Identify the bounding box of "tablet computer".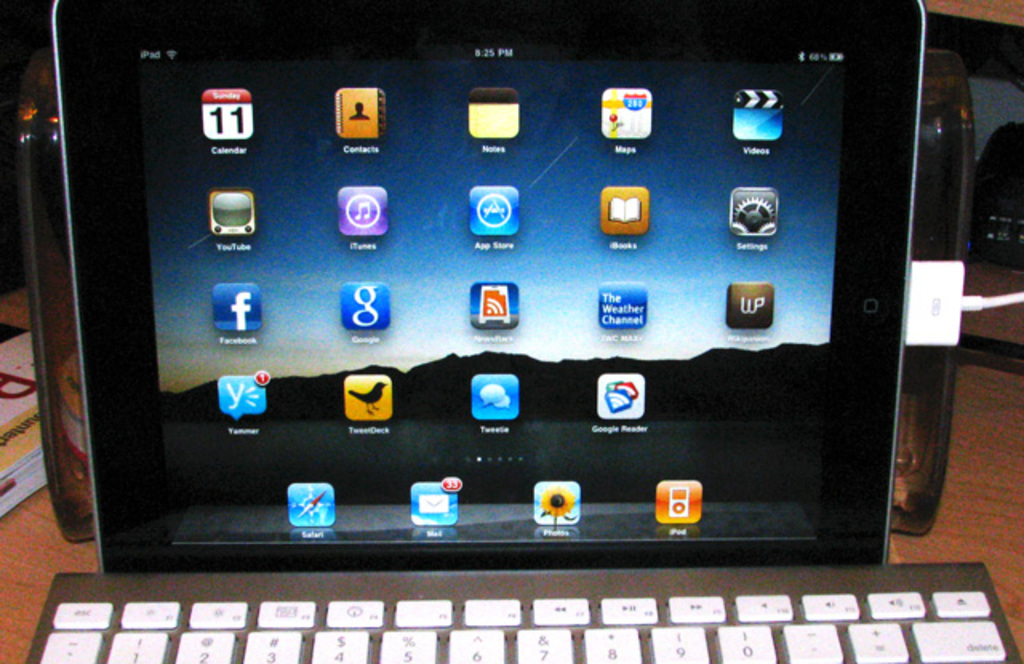
[50,0,928,576].
